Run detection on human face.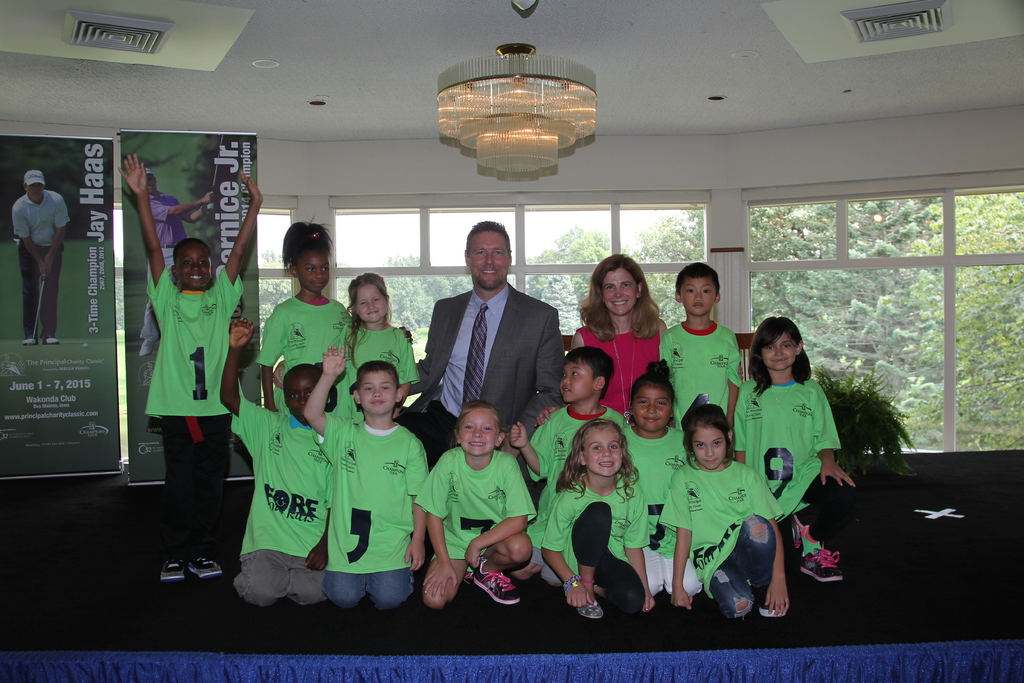
Result: 634, 385, 671, 436.
